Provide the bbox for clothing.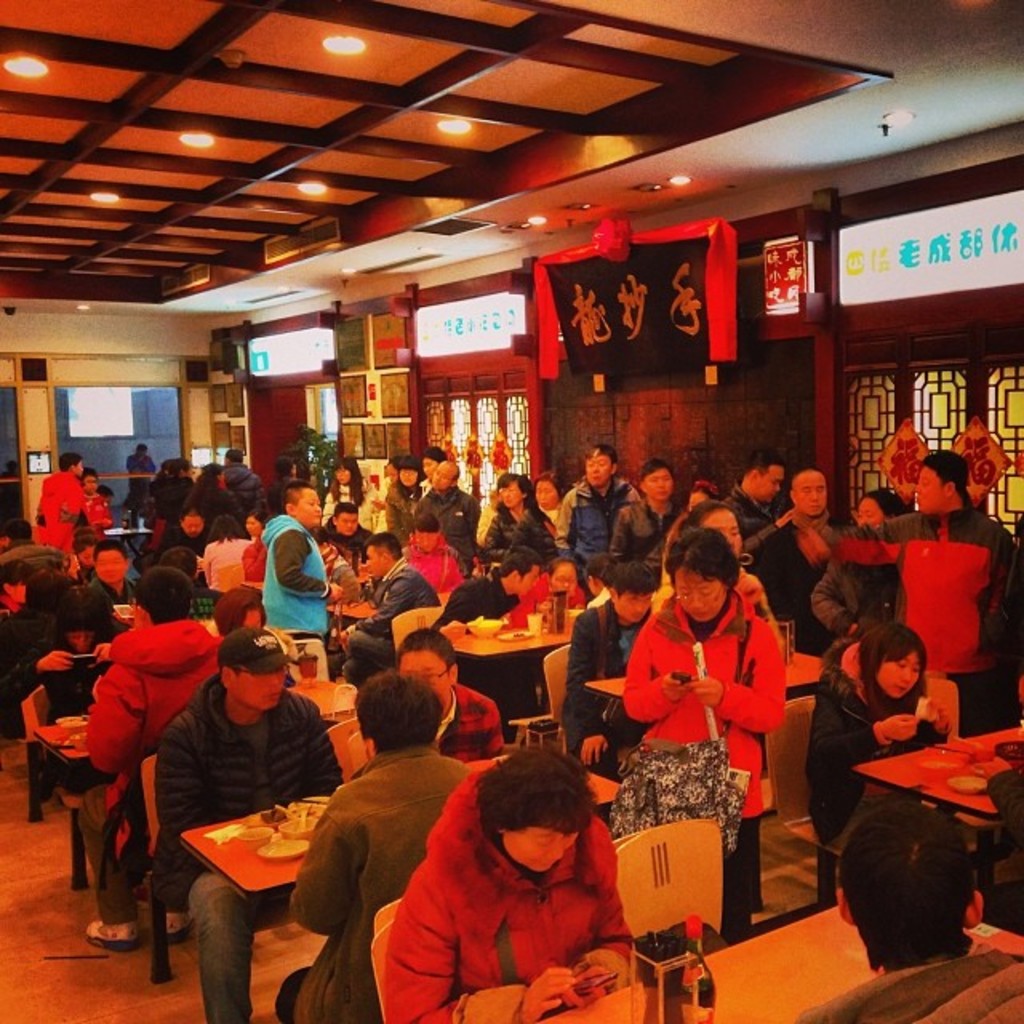
544 475 632 557.
